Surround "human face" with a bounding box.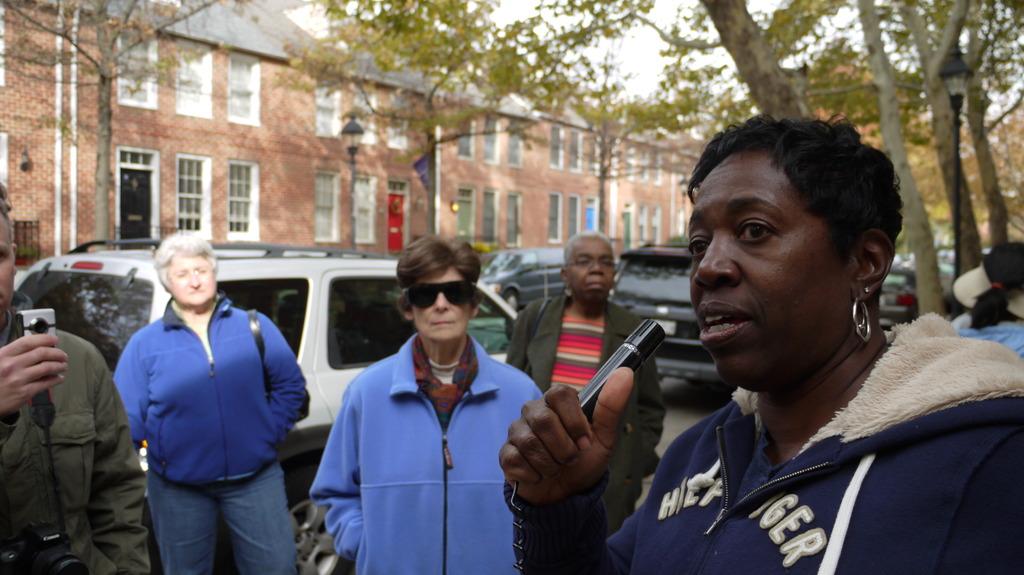
select_region(167, 247, 211, 307).
